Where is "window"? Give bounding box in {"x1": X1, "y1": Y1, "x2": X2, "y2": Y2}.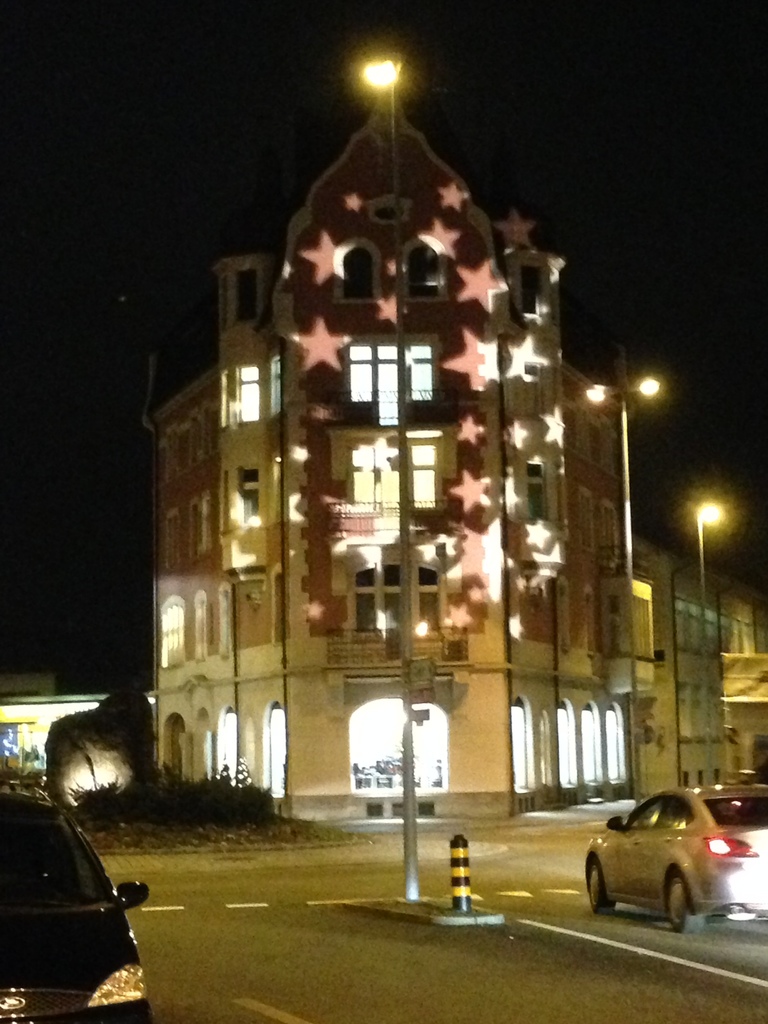
{"x1": 520, "y1": 266, "x2": 538, "y2": 312}.
